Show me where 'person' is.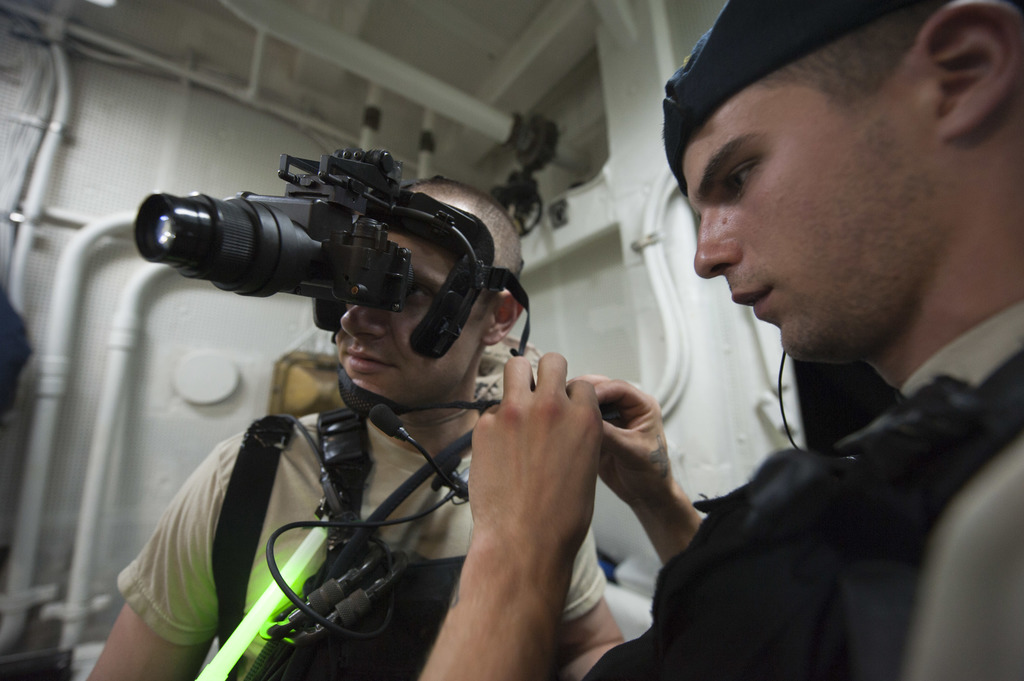
'person' is at <bbox>85, 173, 636, 680</bbox>.
